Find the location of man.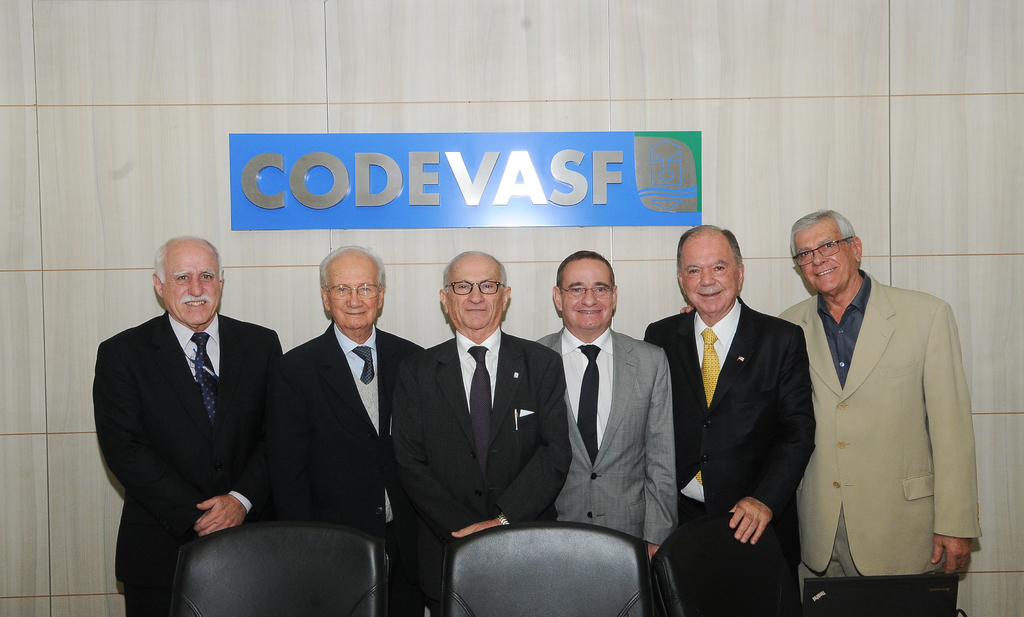
Location: (646,224,819,616).
